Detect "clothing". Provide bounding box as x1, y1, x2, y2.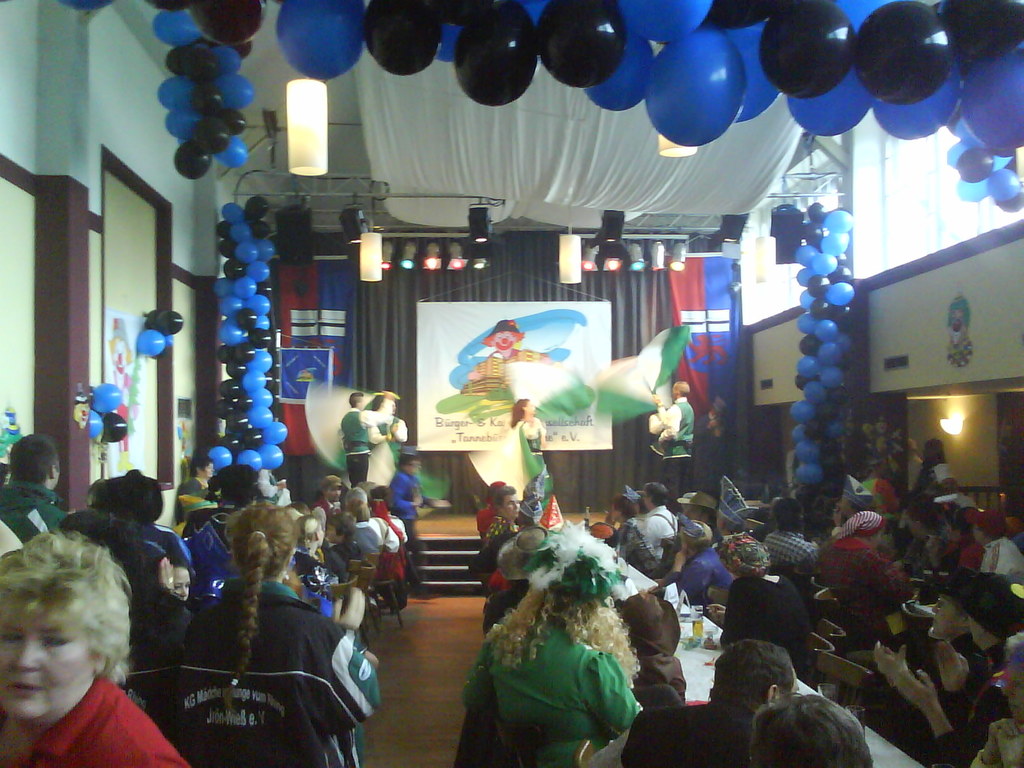
644, 508, 675, 566.
